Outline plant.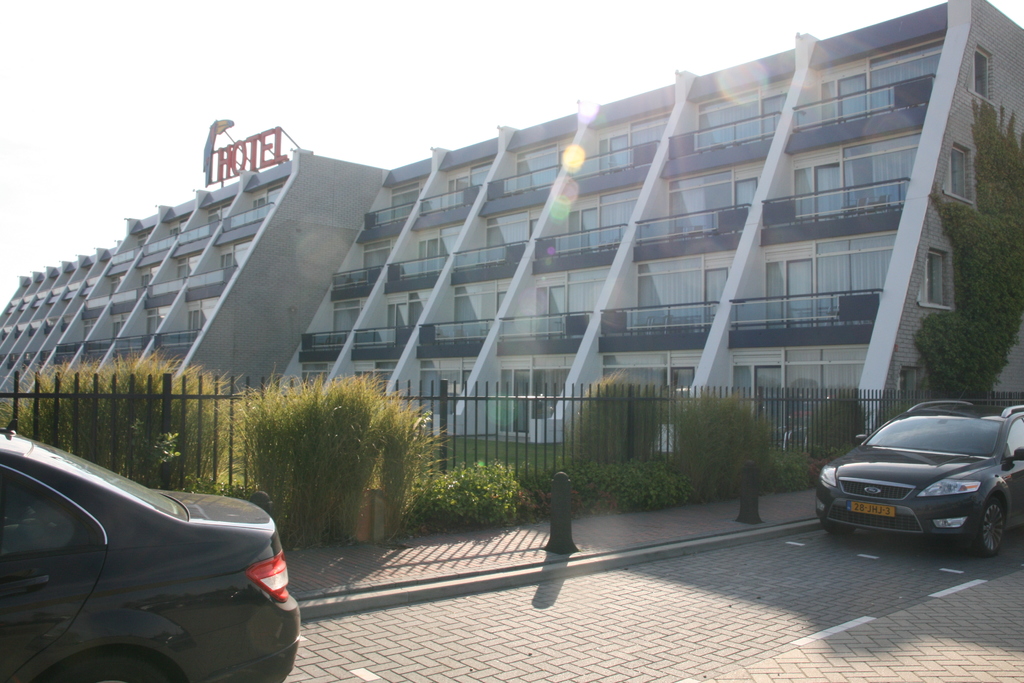
Outline: BBox(809, 436, 851, 453).
